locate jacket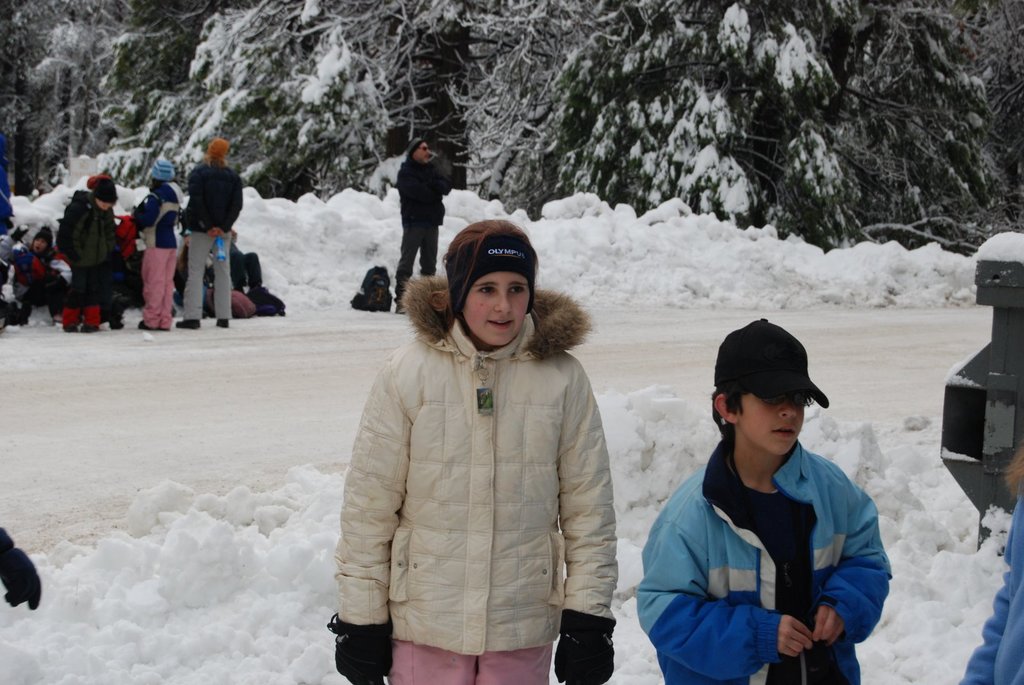
{"left": 628, "top": 421, "right": 896, "bottom": 684}
